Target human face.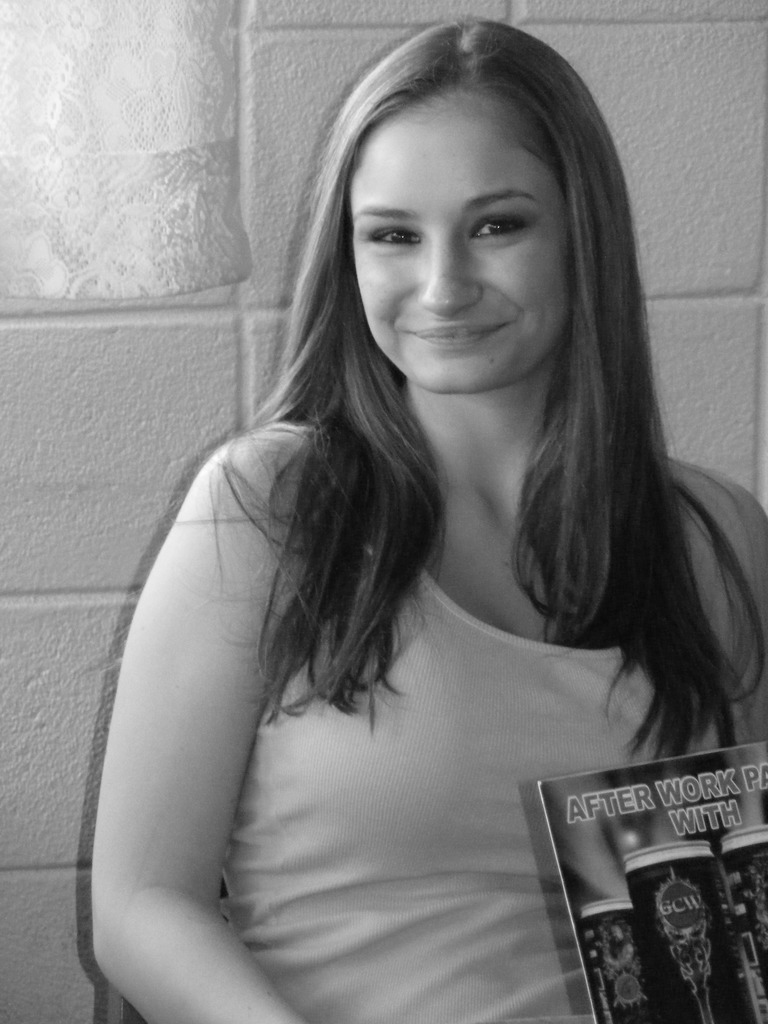
Target region: (366,93,565,392).
